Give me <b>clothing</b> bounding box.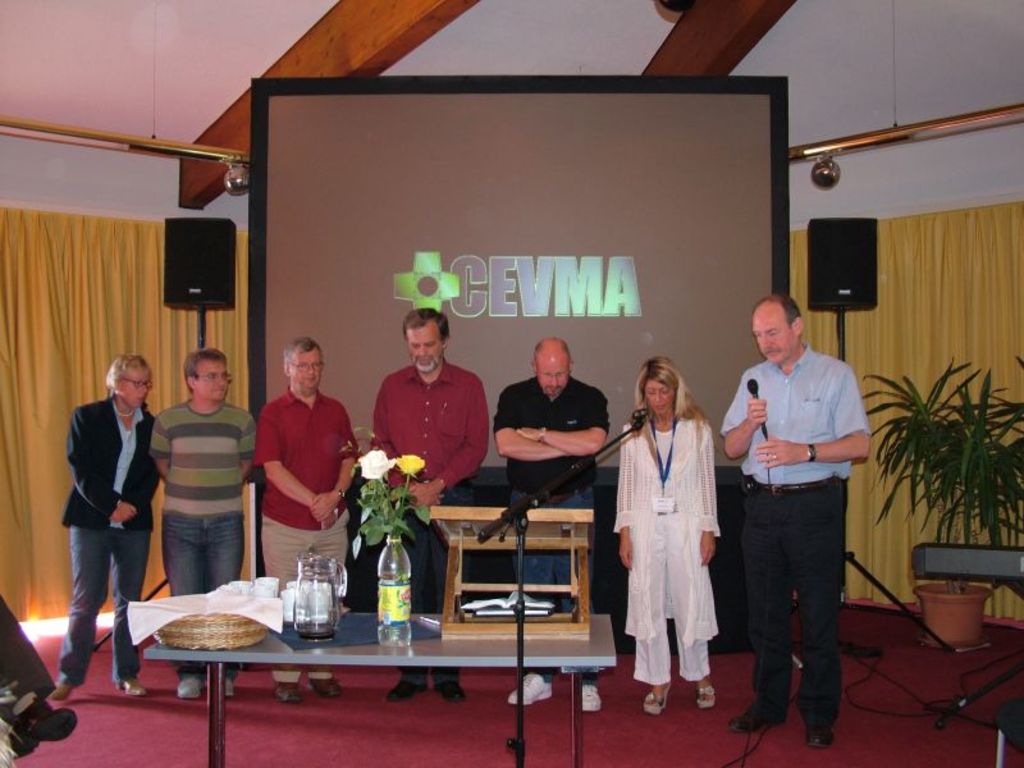
(707, 358, 869, 754).
